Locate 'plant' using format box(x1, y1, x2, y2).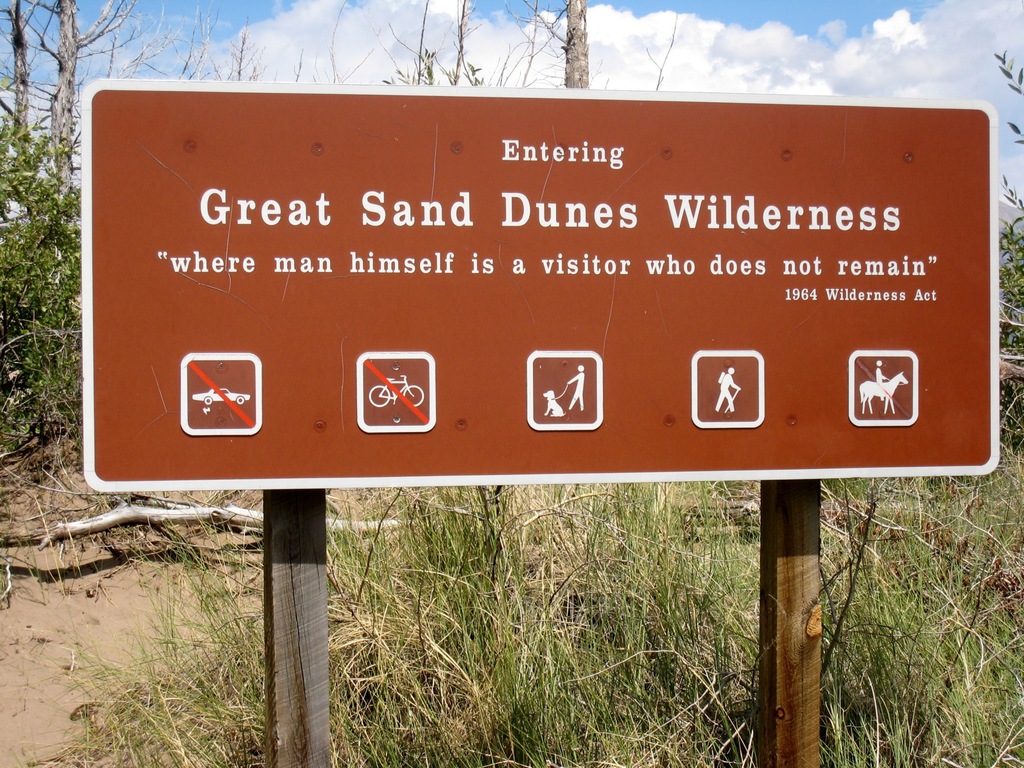
box(997, 172, 1023, 470).
